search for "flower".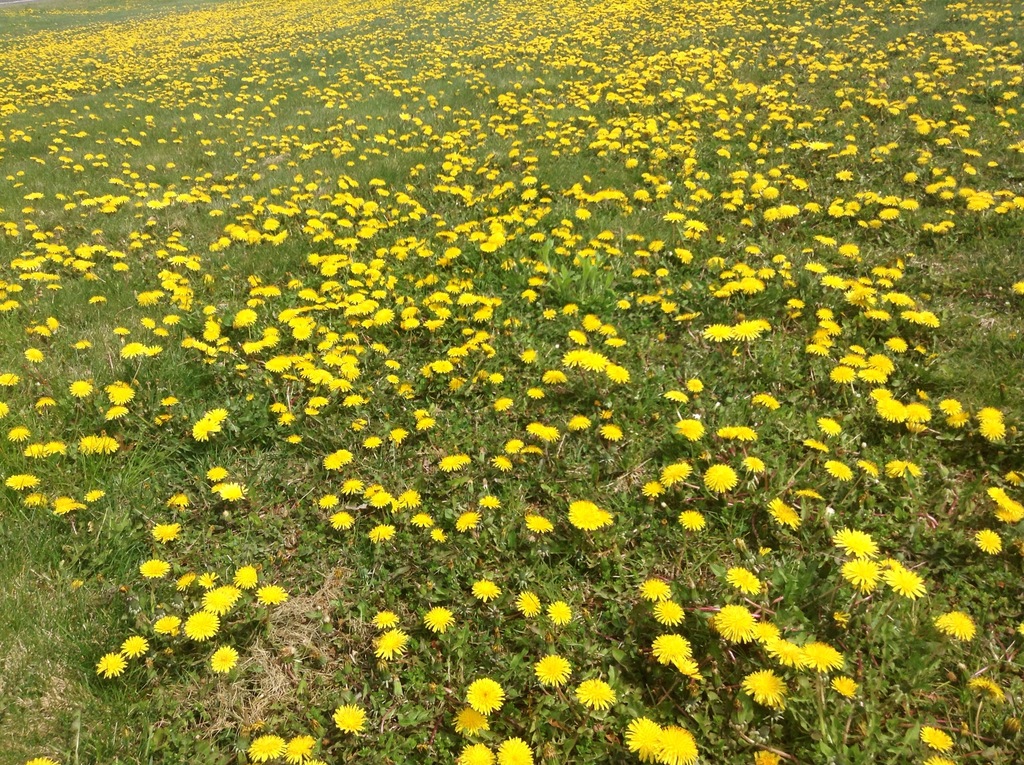
Found at 524/443/545/456.
